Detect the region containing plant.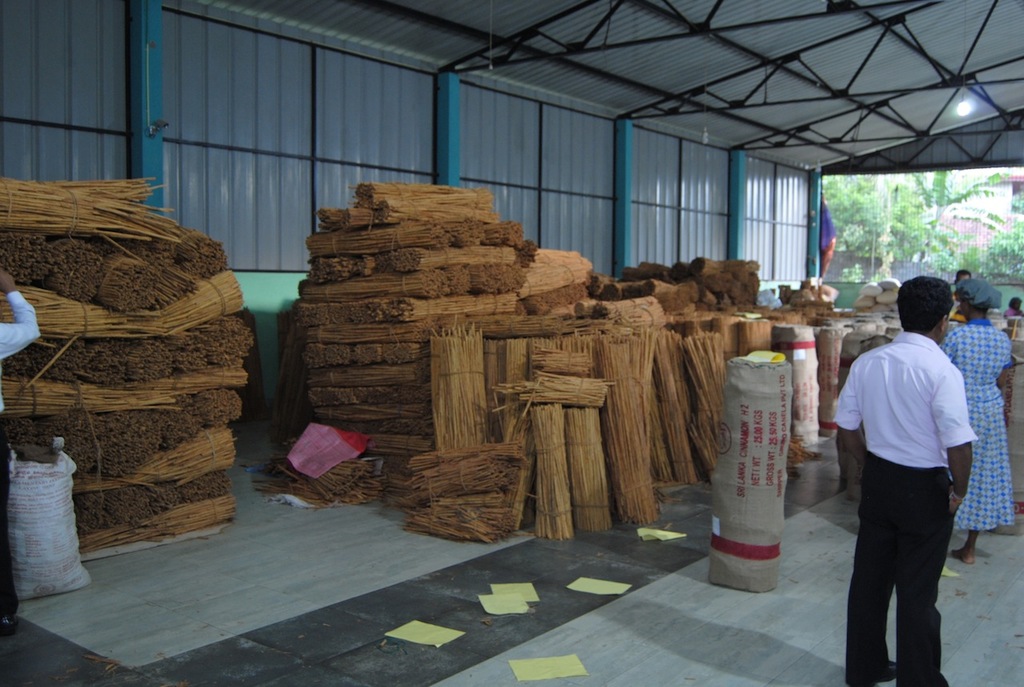
locate(953, 251, 973, 268).
